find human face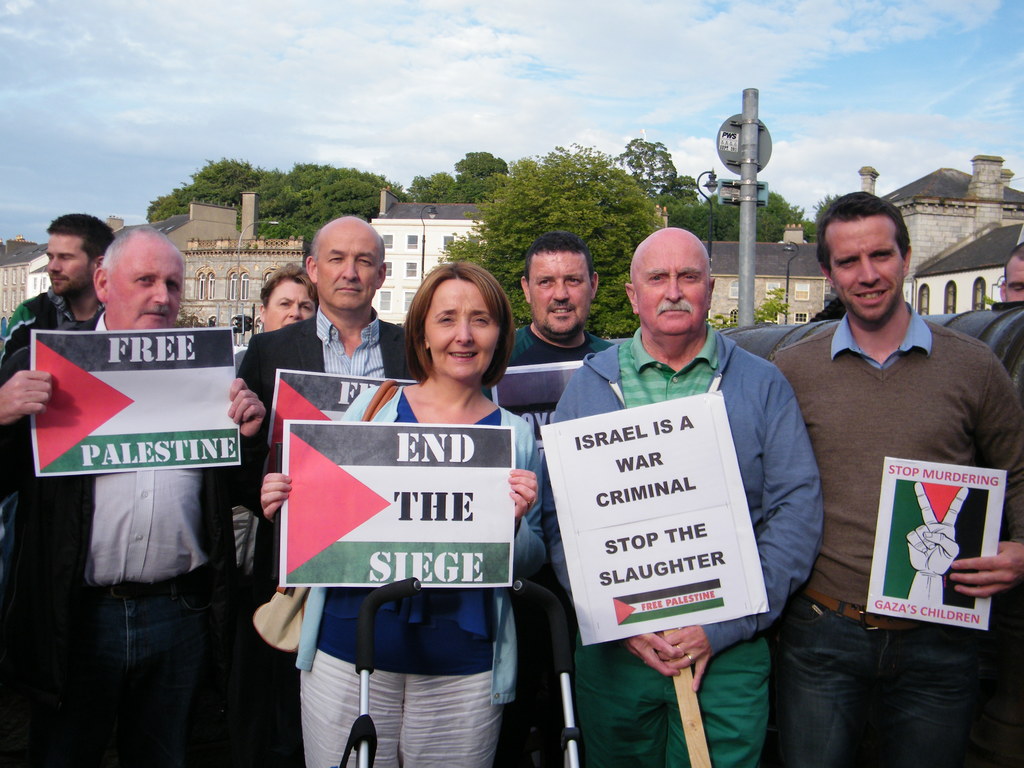
532, 250, 592, 337
